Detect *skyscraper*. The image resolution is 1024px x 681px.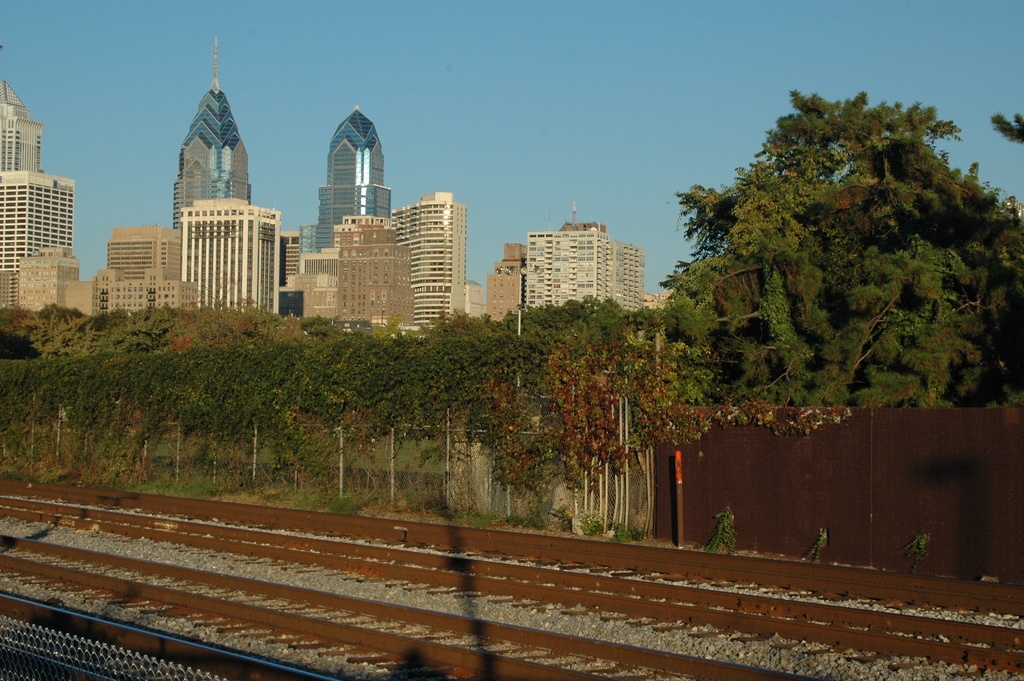
(316, 101, 388, 254).
